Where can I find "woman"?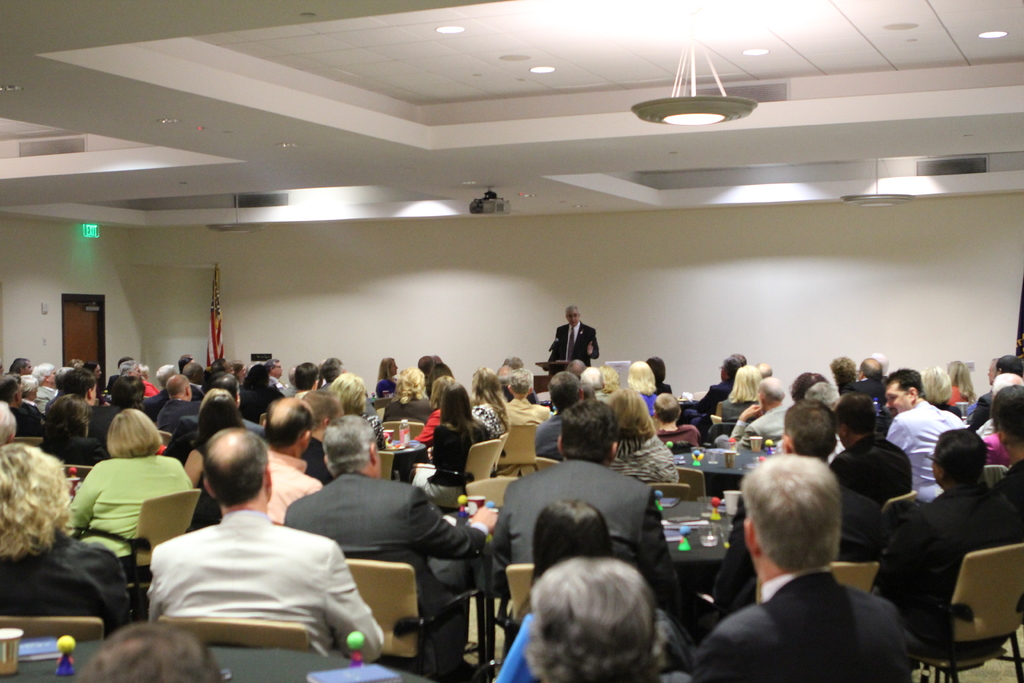
You can find it at 380, 354, 400, 397.
